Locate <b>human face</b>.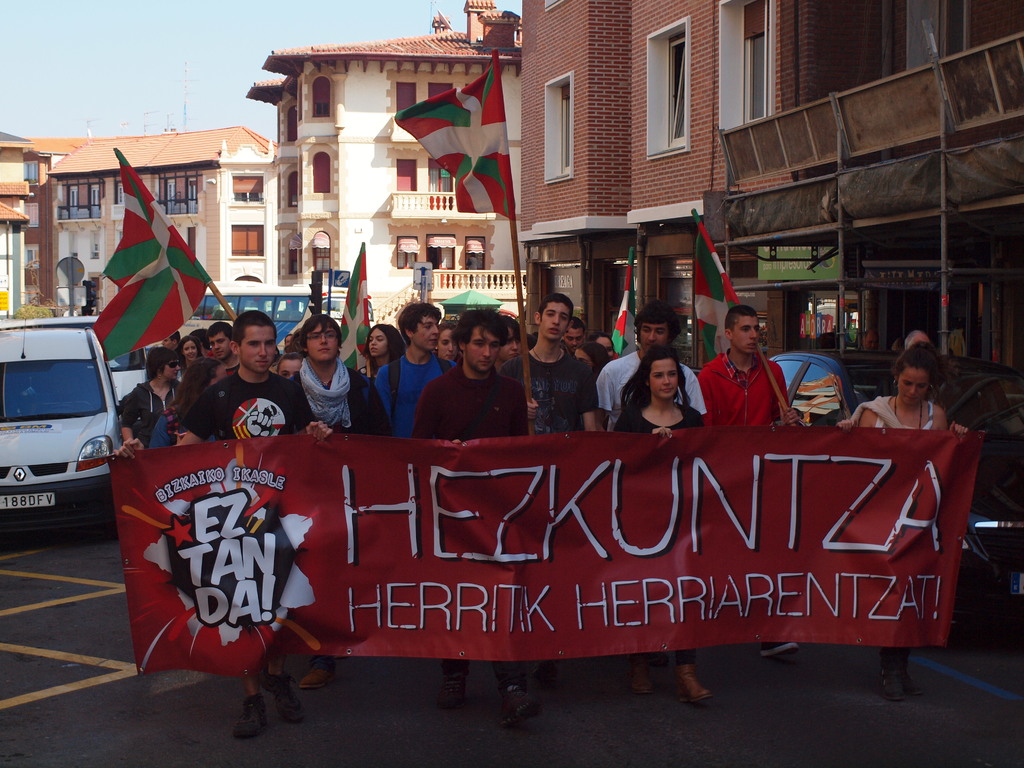
Bounding box: bbox(897, 373, 928, 405).
